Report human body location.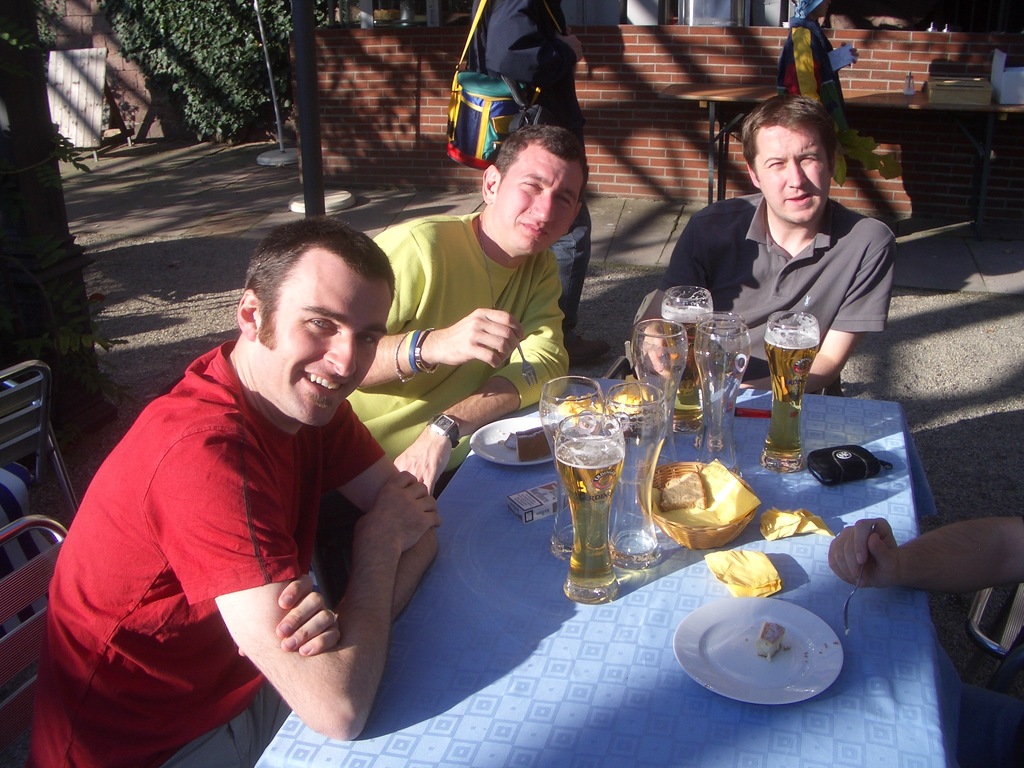
Report: region(626, 191, 893, 393).
